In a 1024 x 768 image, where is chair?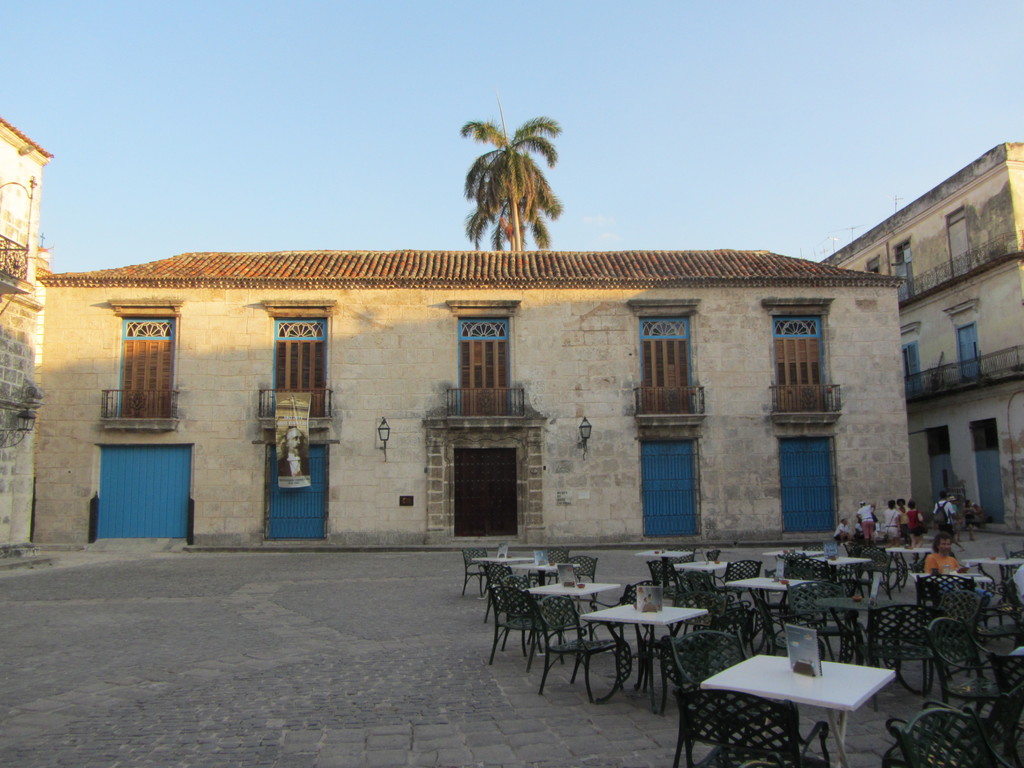
locate(923, 618, 1002, 728).
